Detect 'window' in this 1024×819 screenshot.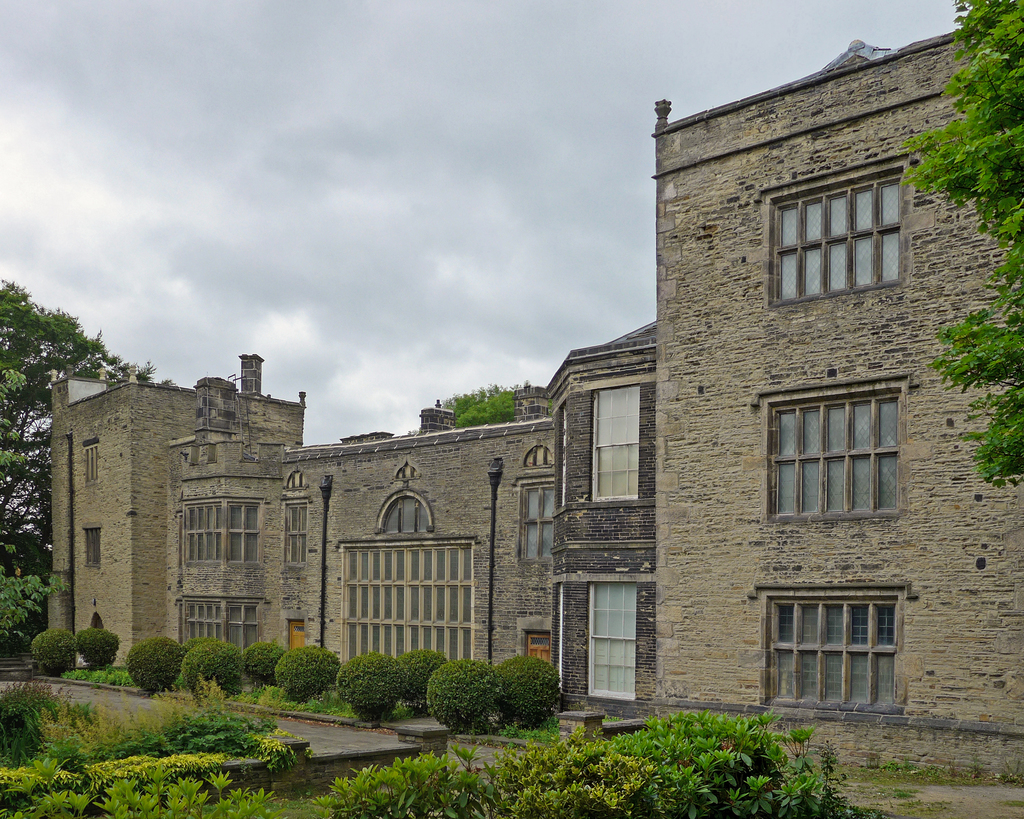
Detection: x1=589, y1=382, x2=639, y2=505.
